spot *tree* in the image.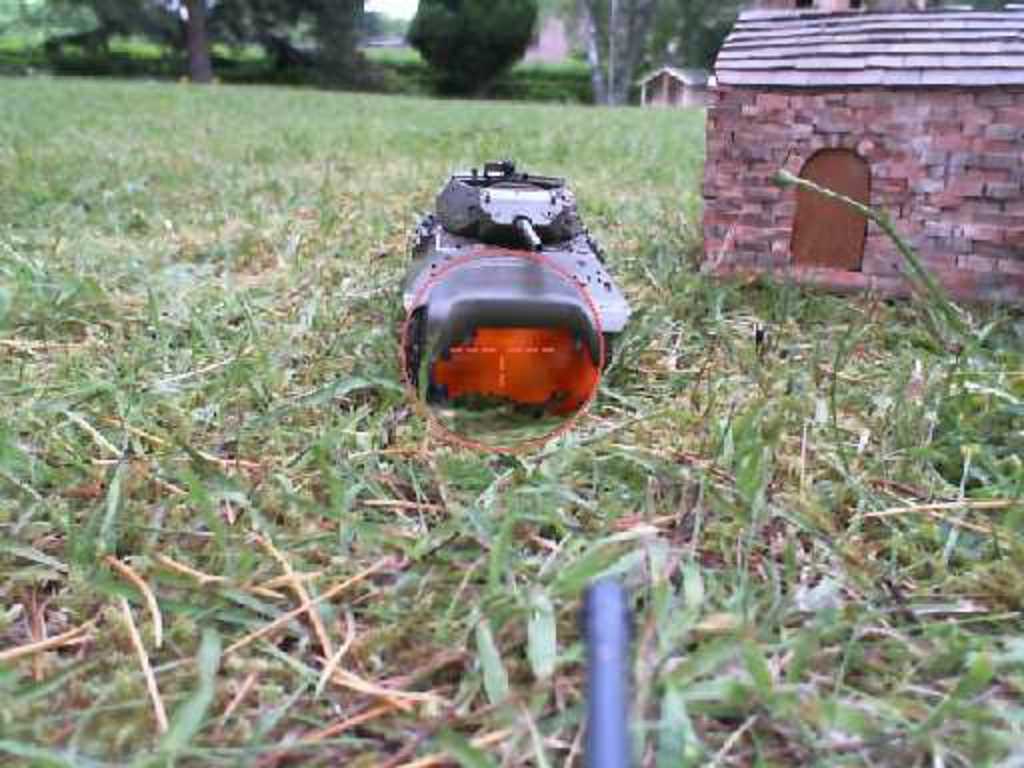
*tree* found at 576 0 664 112.
